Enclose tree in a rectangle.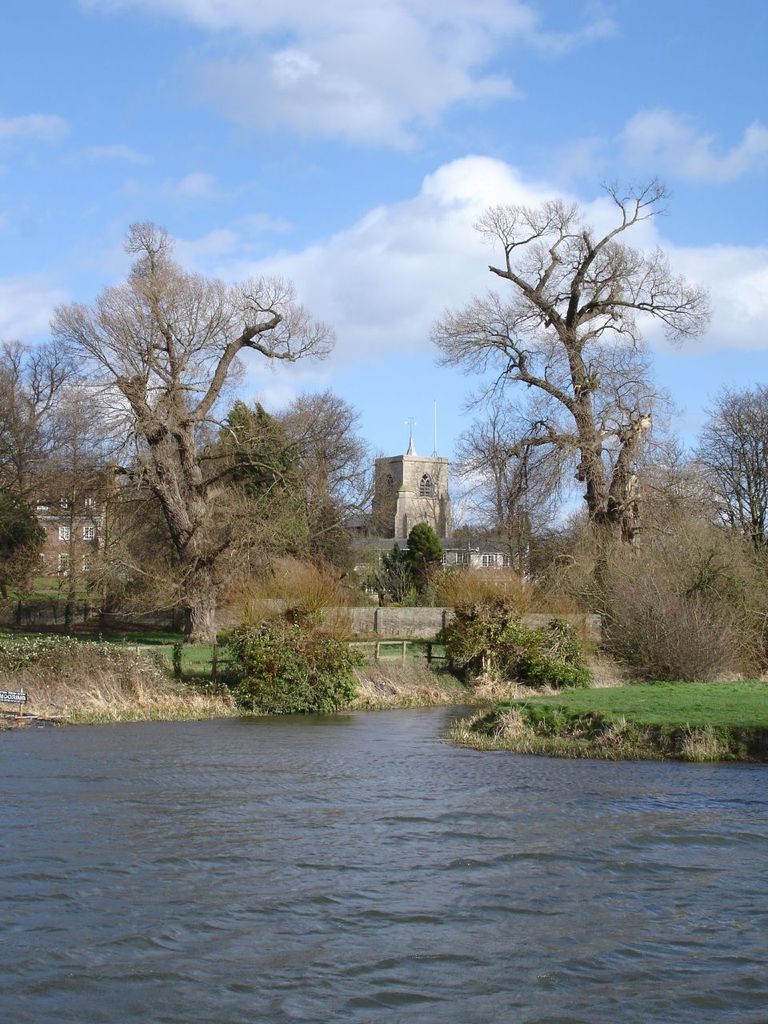
698 378 767 553.
